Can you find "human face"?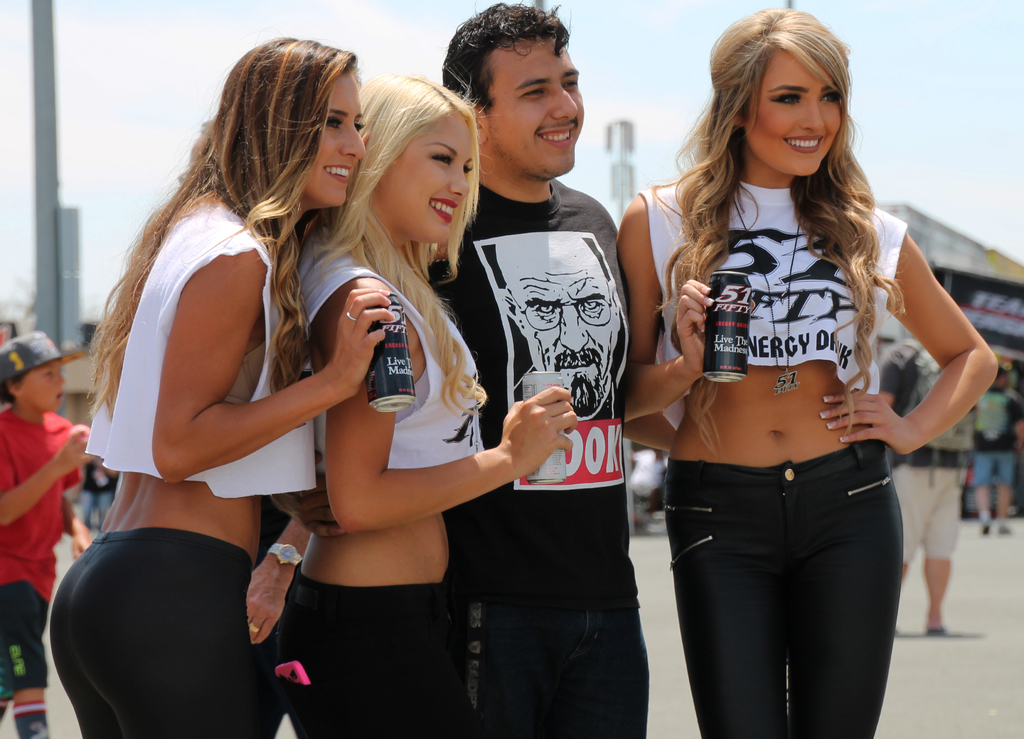
Yes, bounding box: pyautogui.locateOnScreen(308, 70, 366, 208).
